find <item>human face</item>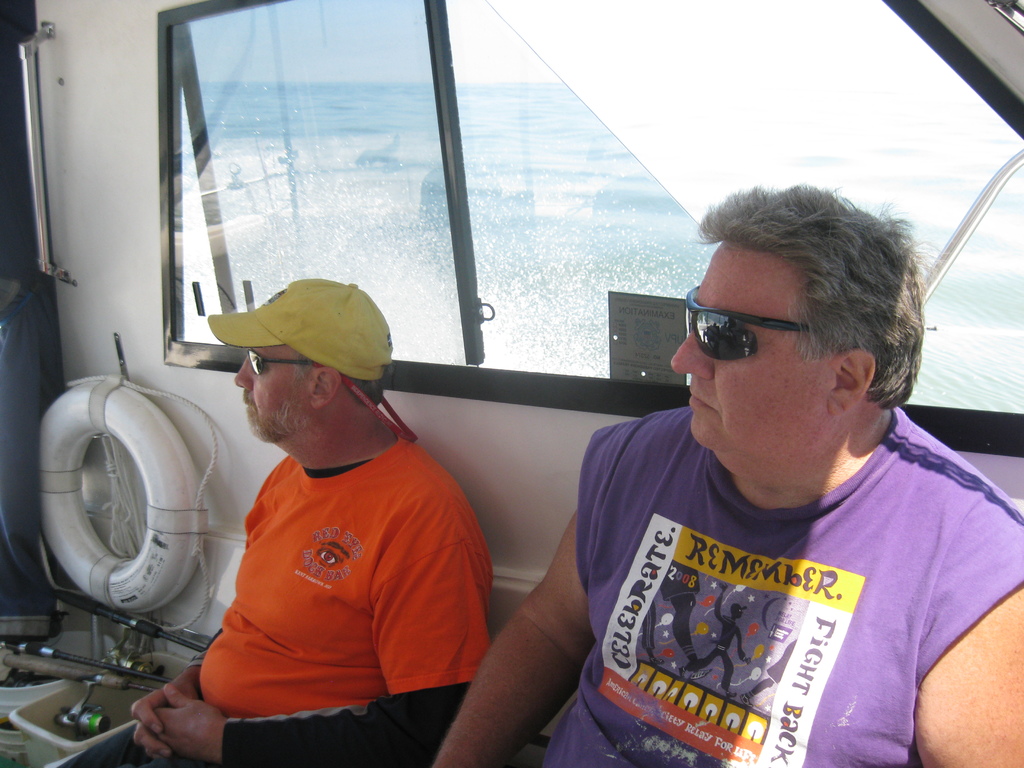
{"x1": 235, "y1": 344, "x2": 310, "y2": 442}
